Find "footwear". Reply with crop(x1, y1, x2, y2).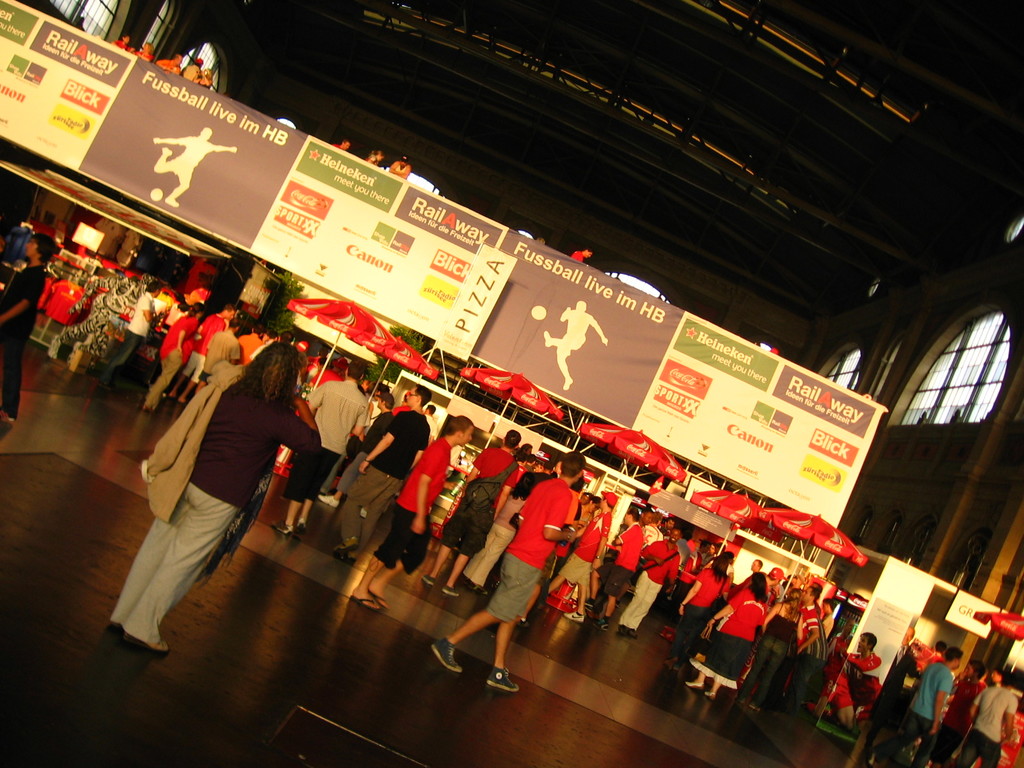
crop(276, 524, 295, 538).
